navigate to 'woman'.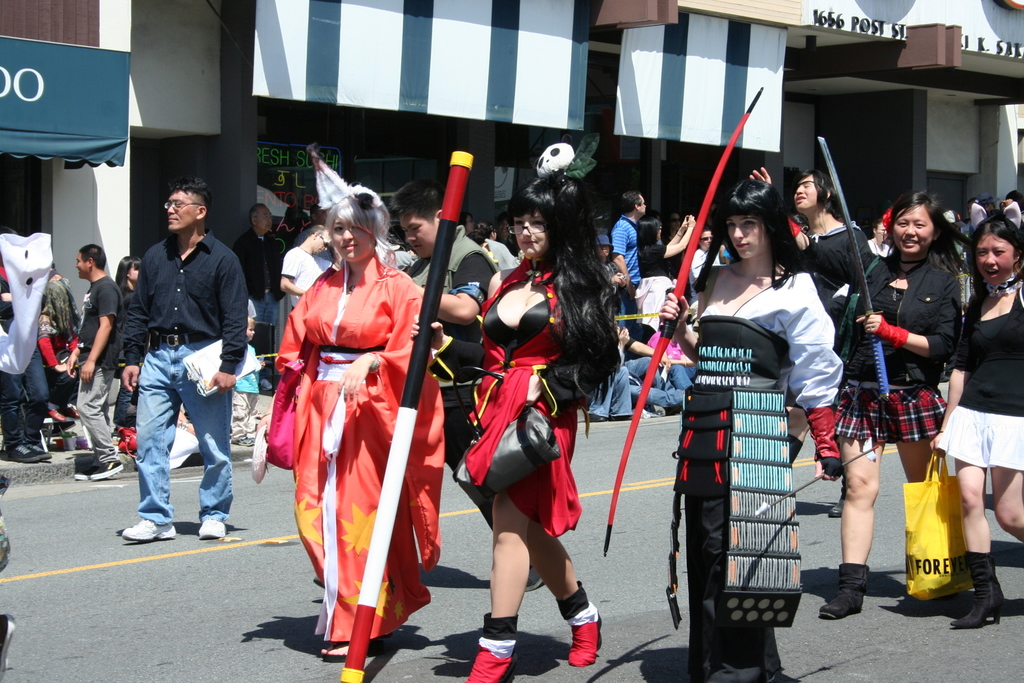
Navigation target: (264, 170, 433, 668).
